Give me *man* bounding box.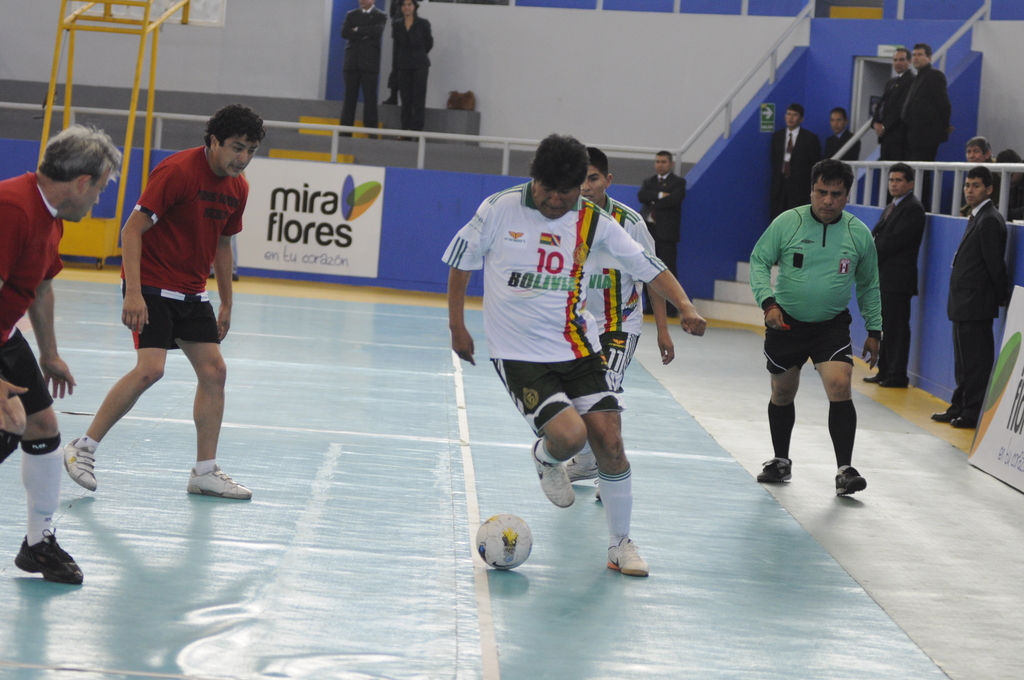
895,40,950,163.
